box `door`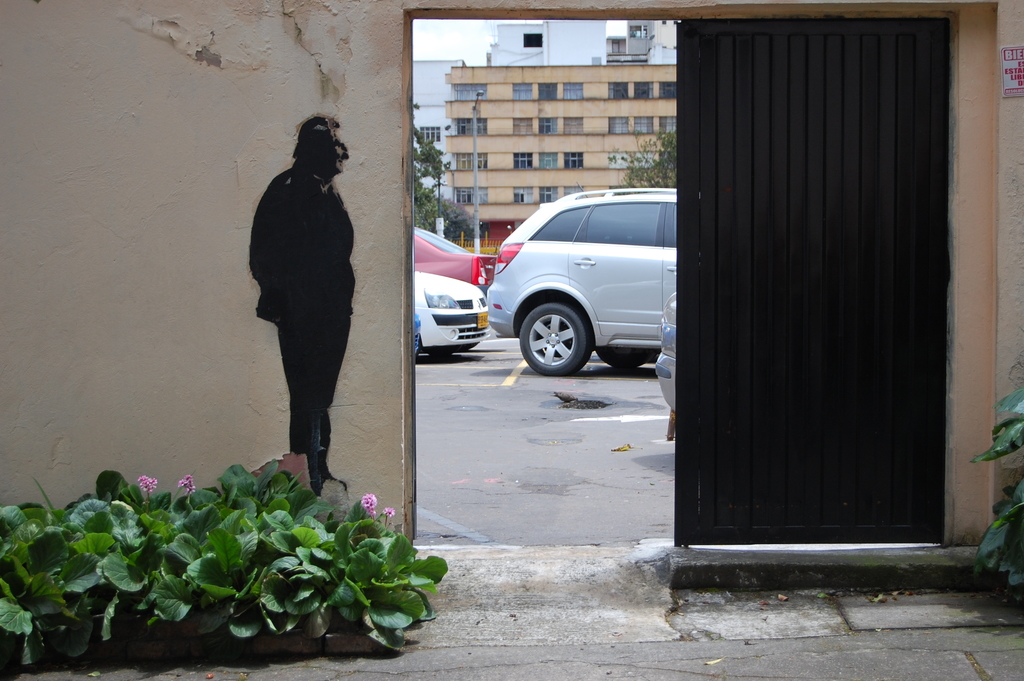
<bbox>691, 0, 960, 558</bbox>
